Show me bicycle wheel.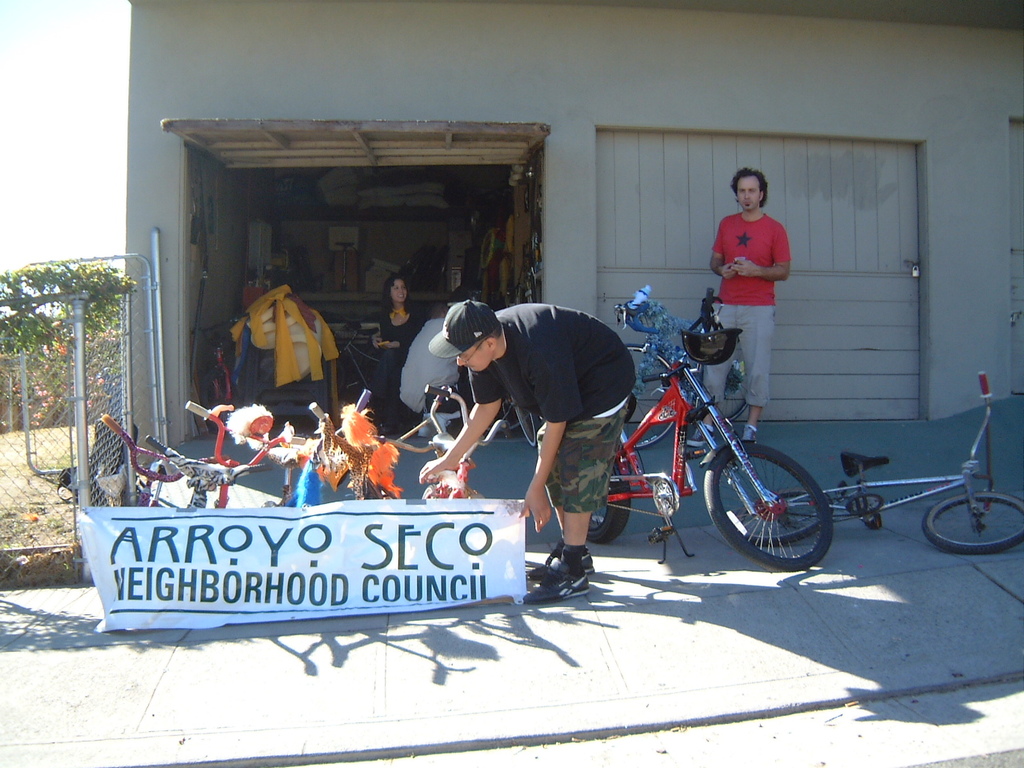
bicycle wheel is here: Rect(737, 490, 831, 550).
